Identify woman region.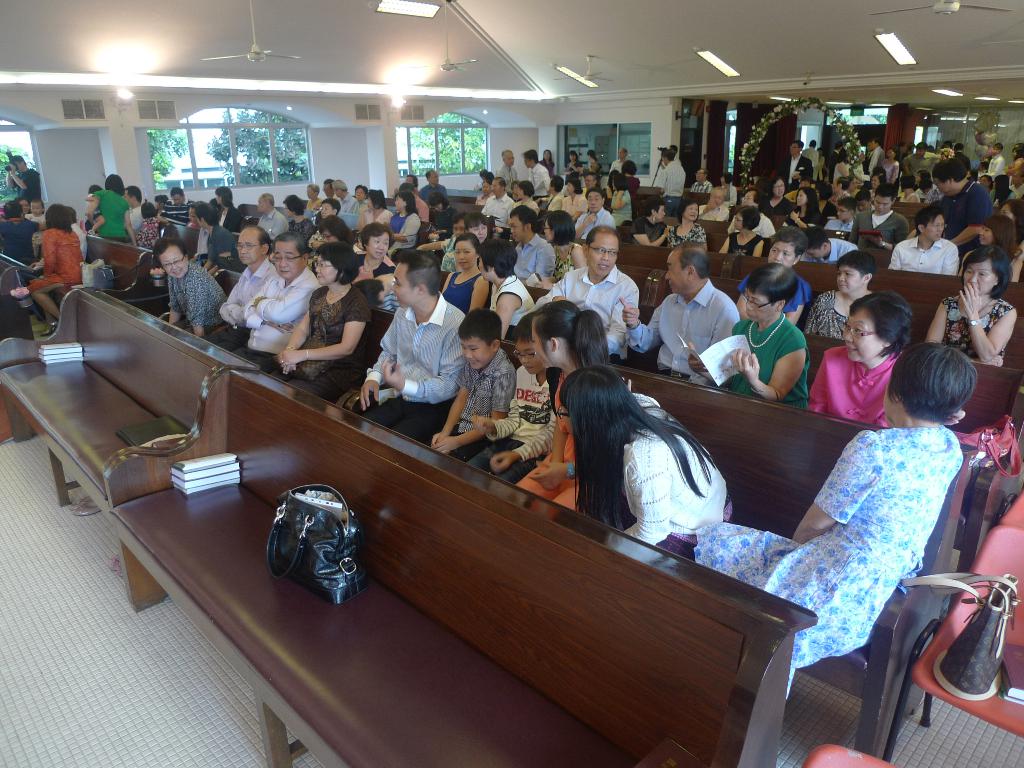
Region: crop(446, 234, 499, 312).
